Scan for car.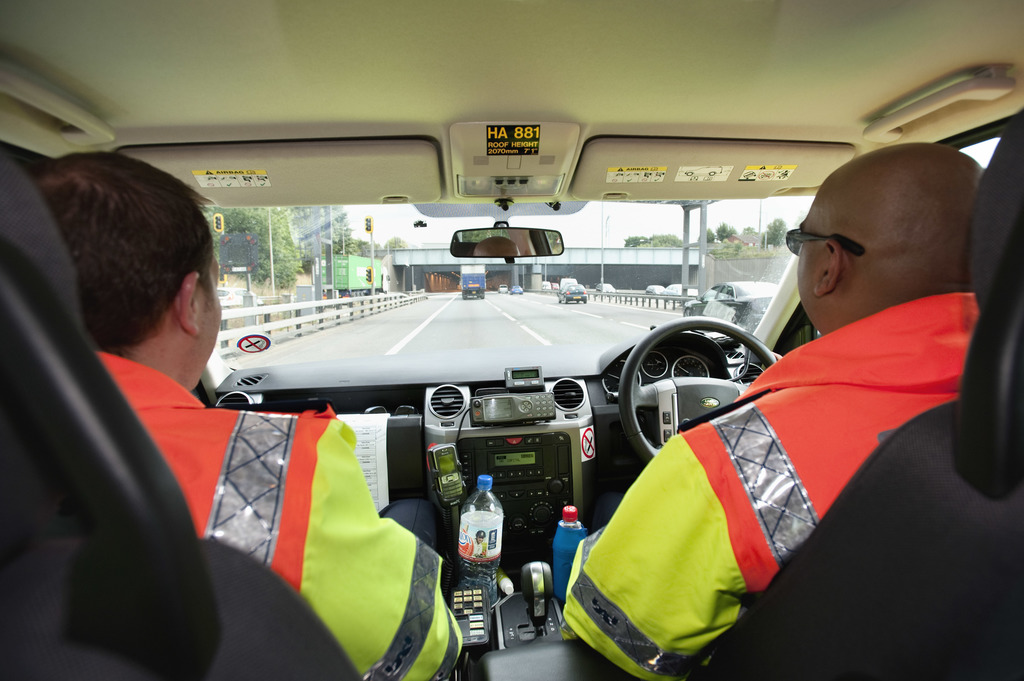
Scan result: <bbox>511, 285, 524, 295</bbox>.
